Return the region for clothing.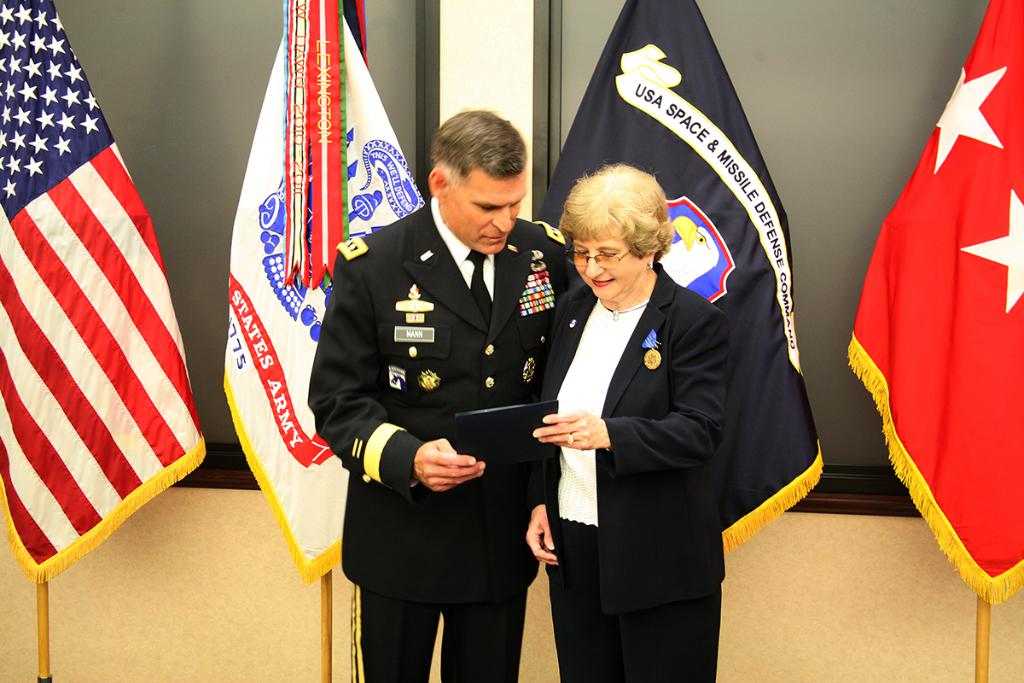
bbox=(305, 195, 574, 679).
